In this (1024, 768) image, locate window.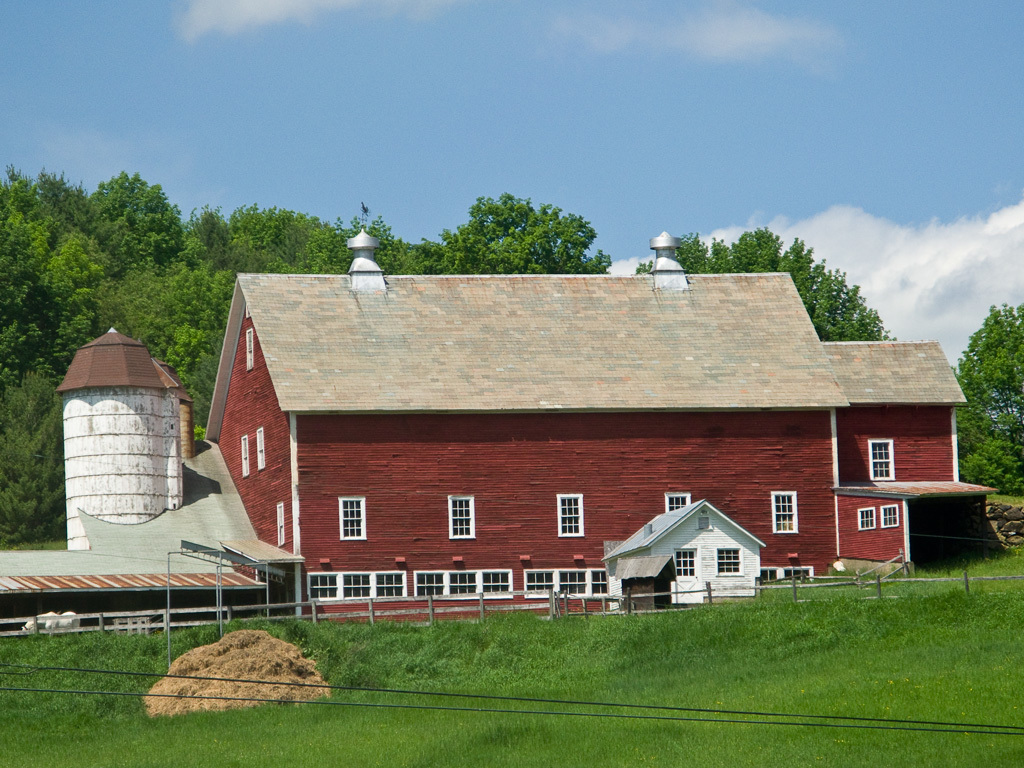
Bounding box: box(243, 327, 254, 371).
